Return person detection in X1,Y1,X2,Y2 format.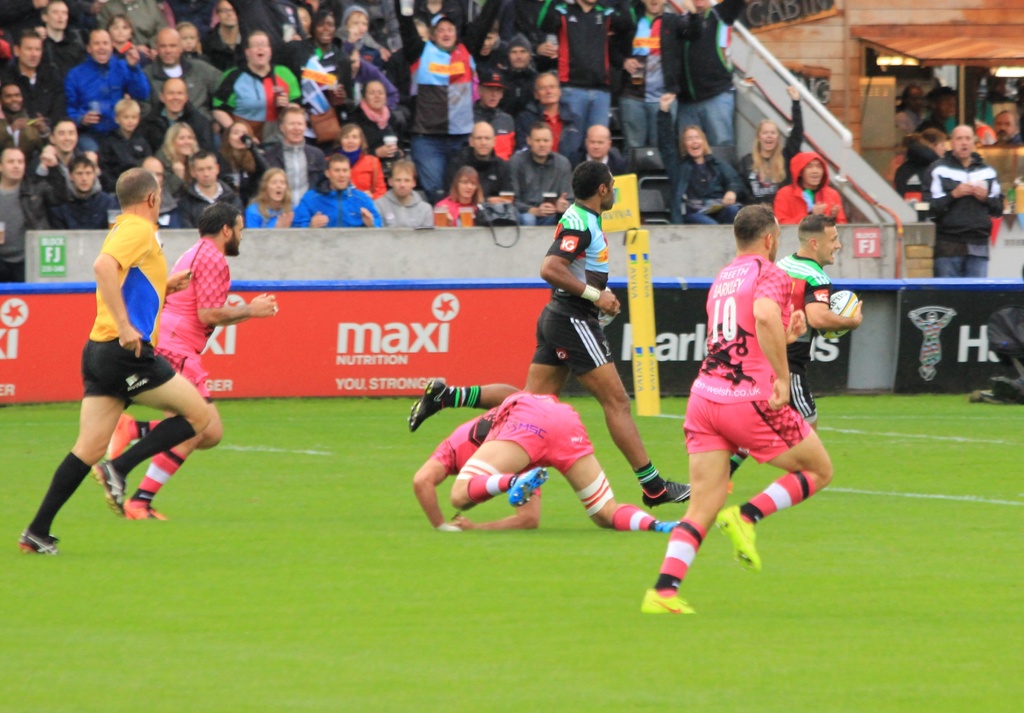
532,26,560,76.
